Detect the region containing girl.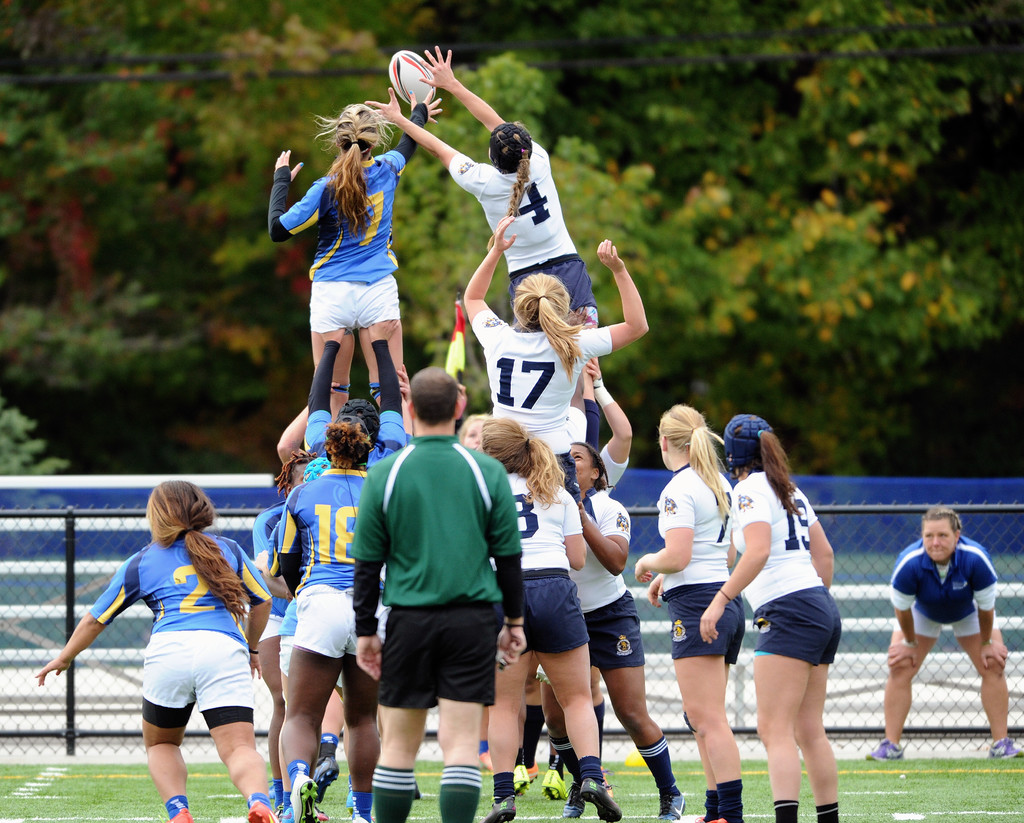
bbox(566, 440, 685, 822).
